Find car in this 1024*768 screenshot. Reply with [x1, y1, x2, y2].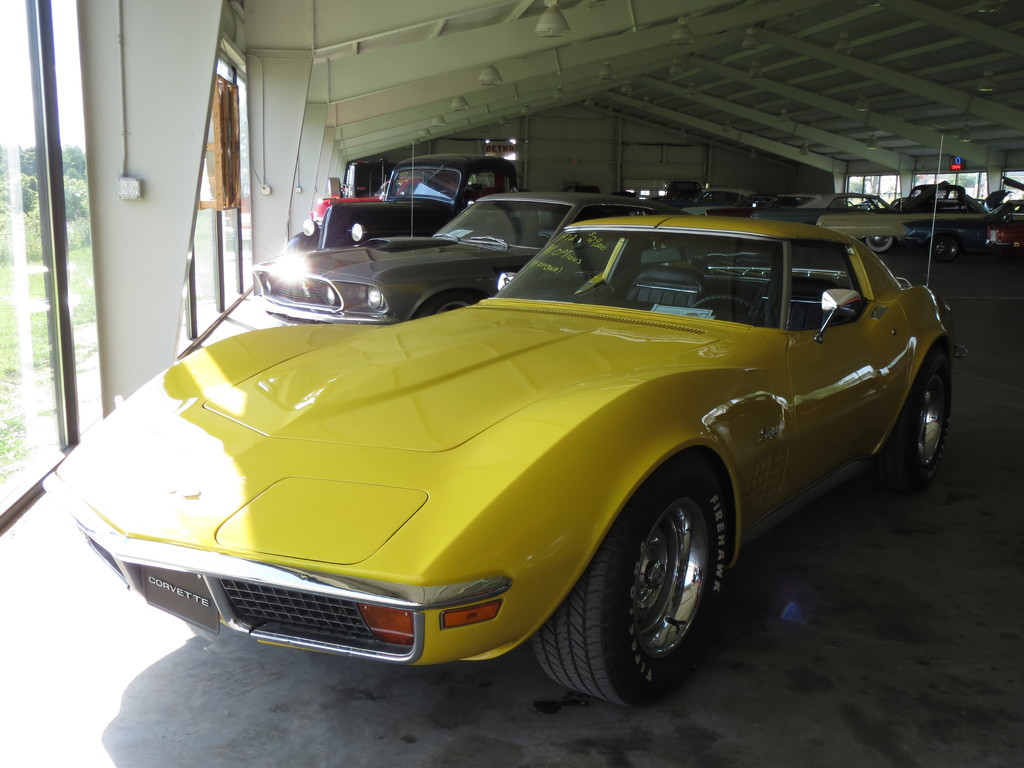
[646, 182, 763, 226].
